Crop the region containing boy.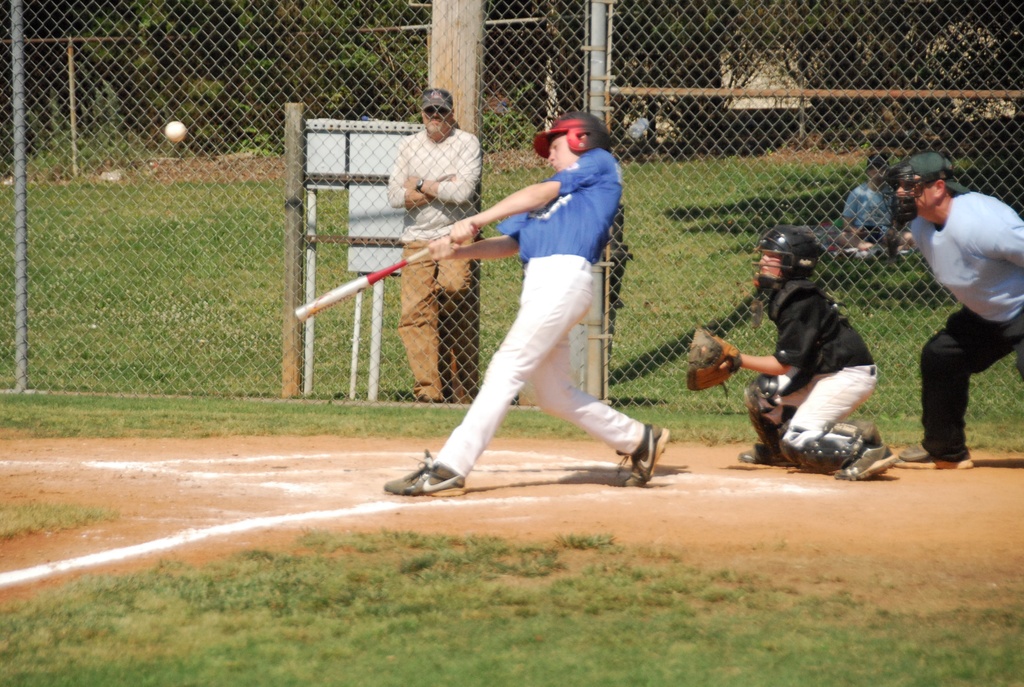
Crop region: (left=682, top=224, right=899, bottom=484).
